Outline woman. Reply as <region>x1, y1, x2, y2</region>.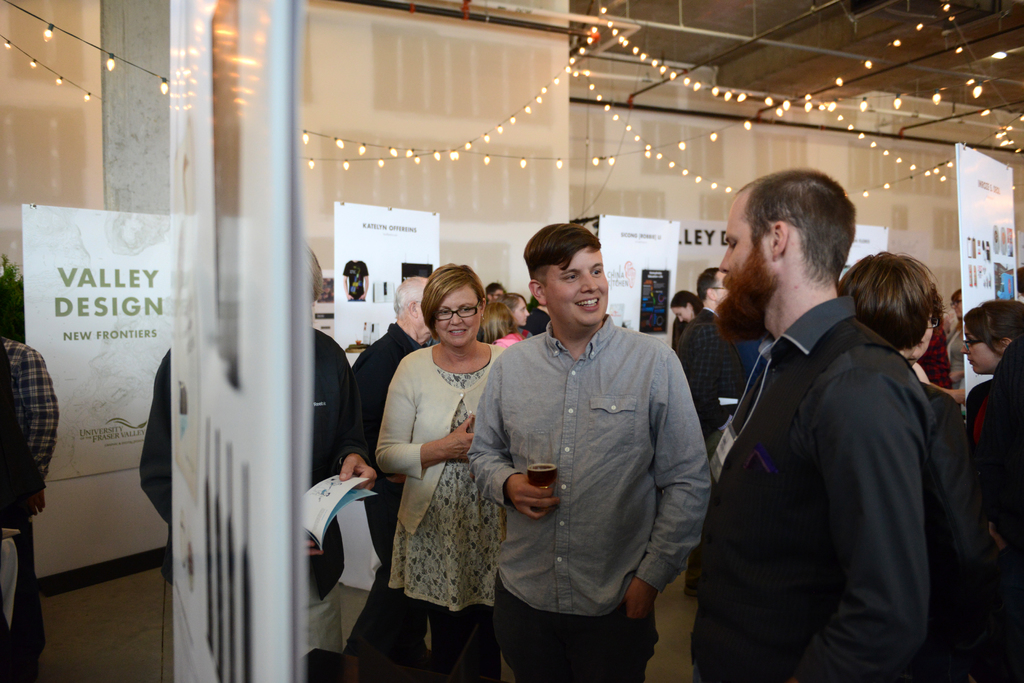
<region>671, 291, 703, 324</region>.
